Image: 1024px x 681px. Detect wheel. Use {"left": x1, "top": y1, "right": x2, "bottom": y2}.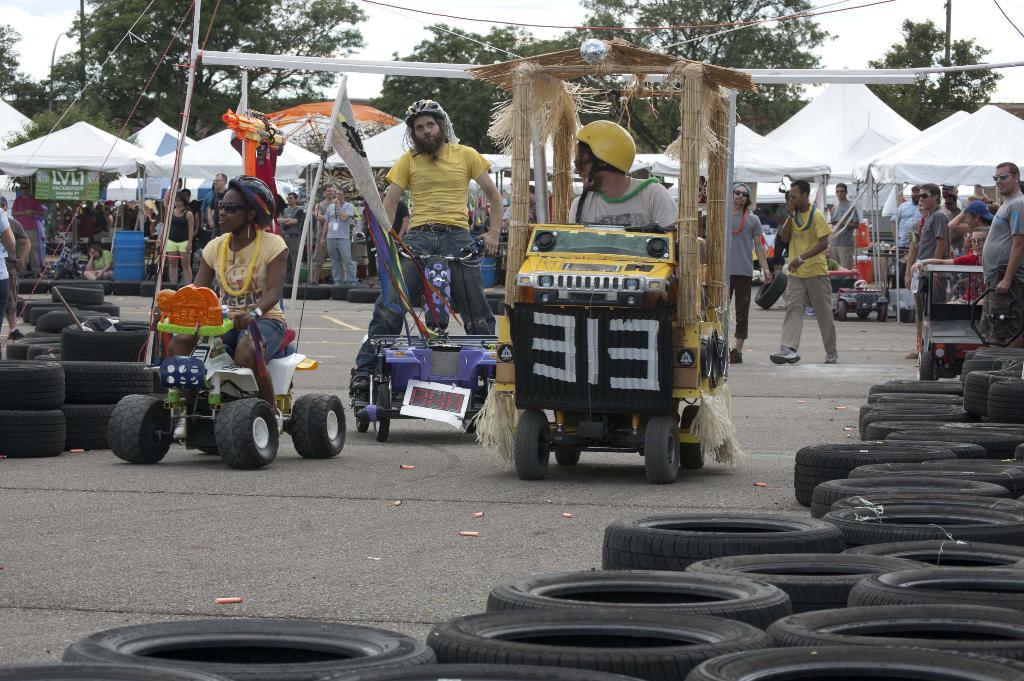
{"left": 332, "top": 283, "right": 360, "bottom": 302}.
